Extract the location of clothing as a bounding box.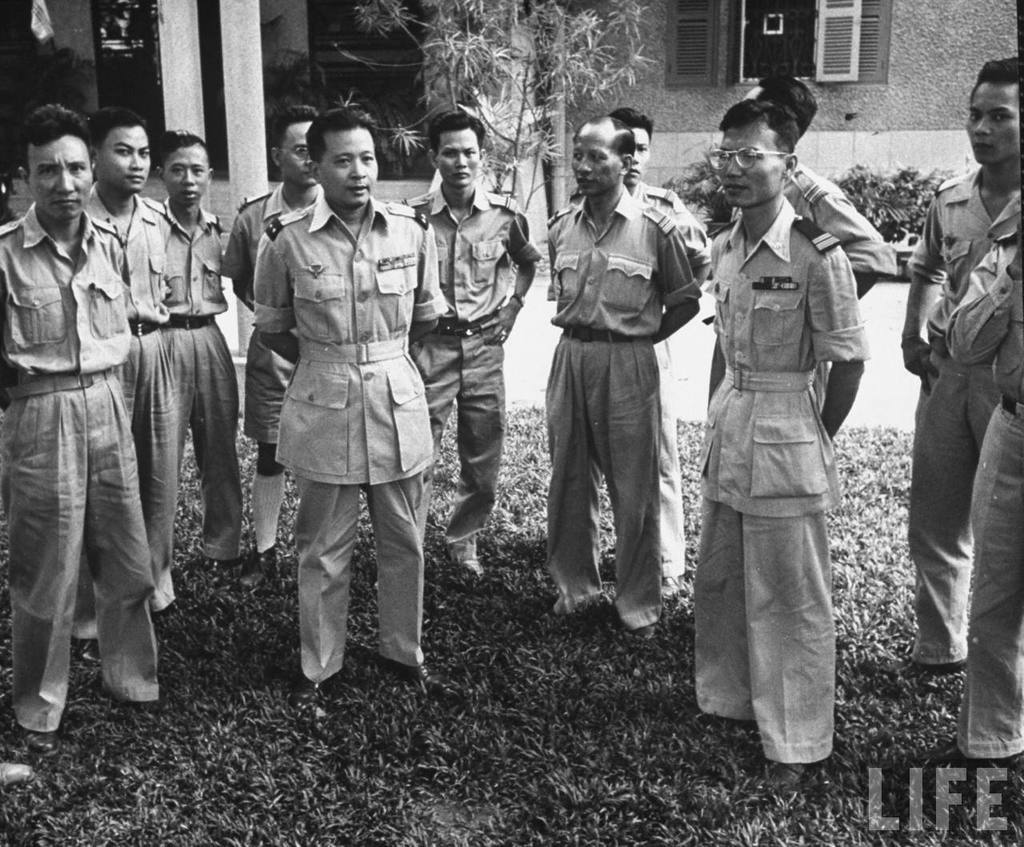
box=[85, 177, 169, 641].
